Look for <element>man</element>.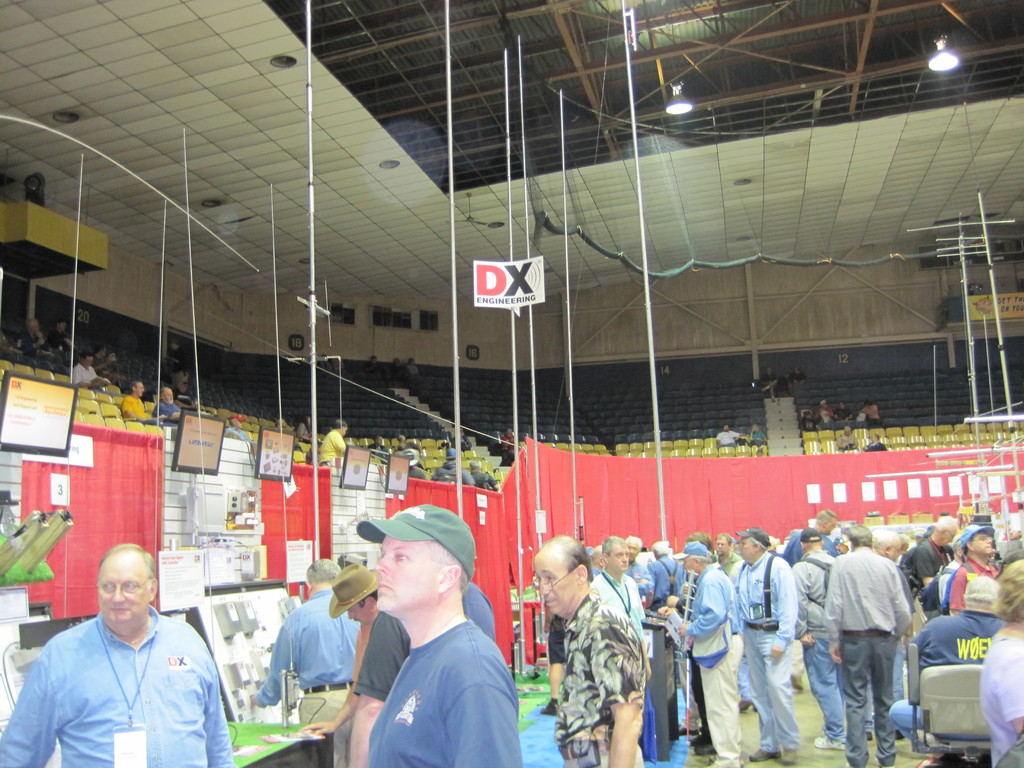
Found: box=[912, 577, 1016, 764].
